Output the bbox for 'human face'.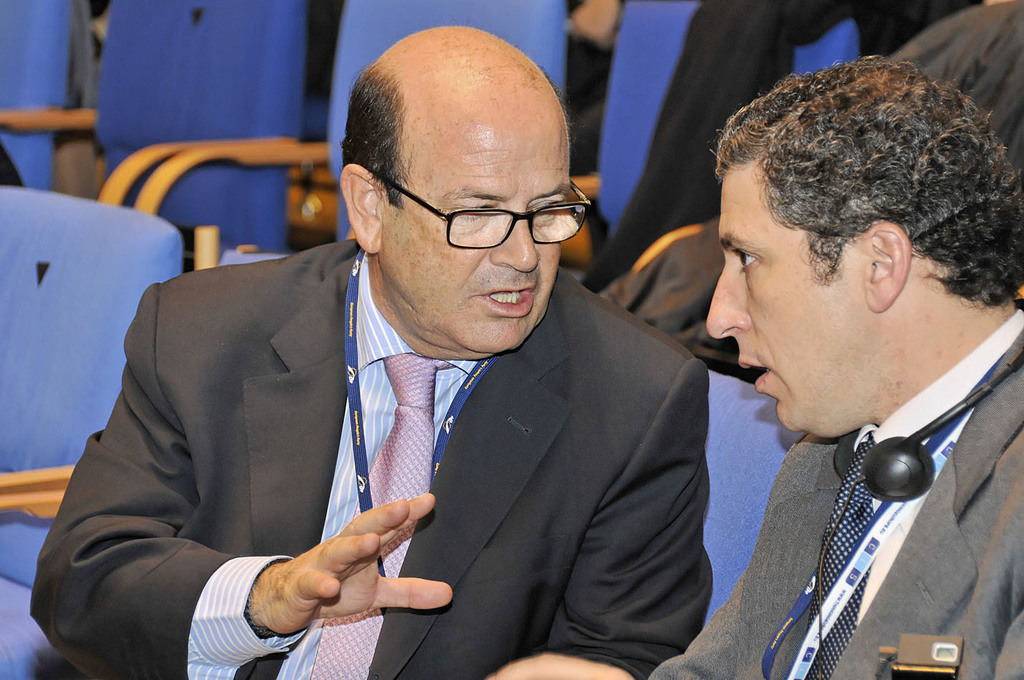
[left=702, top=162, right=863, bottom=434].
